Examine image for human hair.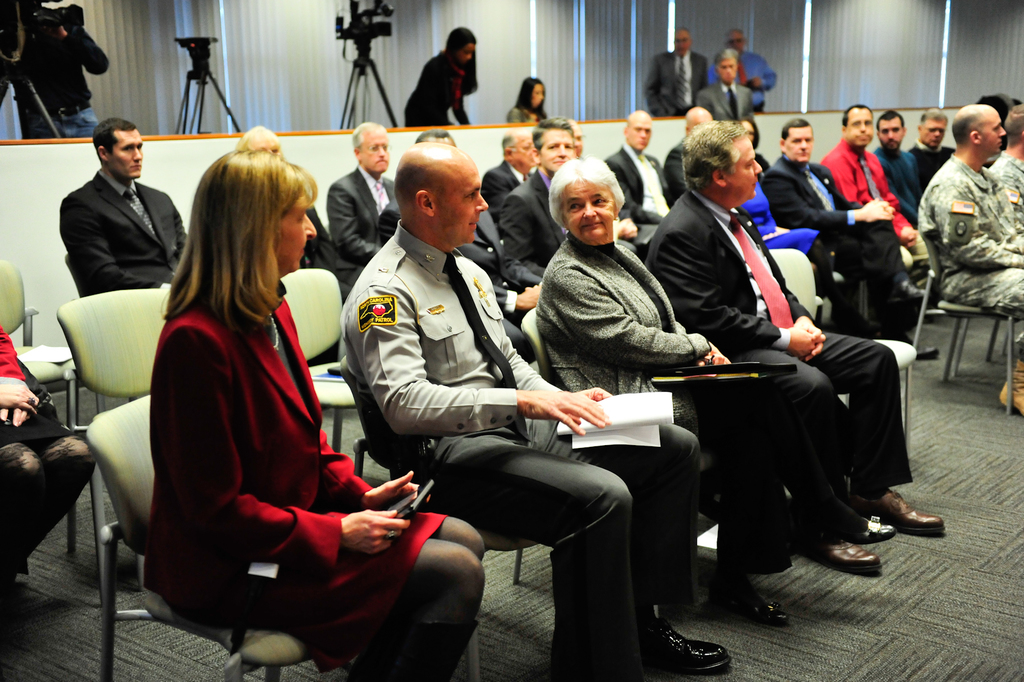
Examination result: region(1002, 104, 1023, 149).
